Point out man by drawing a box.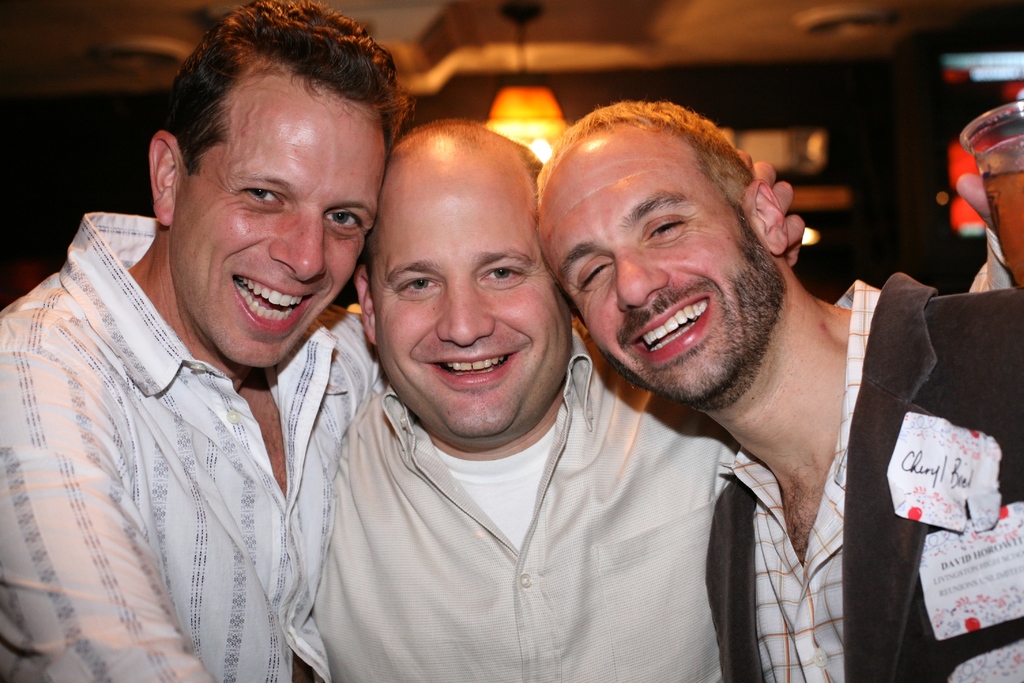
left=310, top=117, right=740, bottom=682.
